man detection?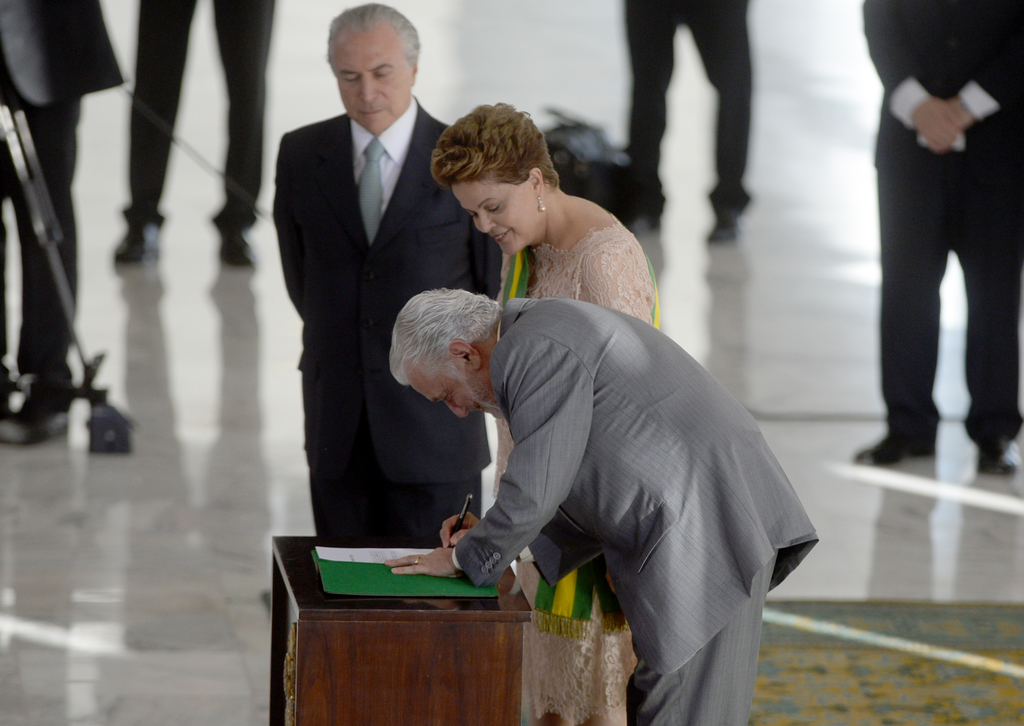
BBox(392, 292, 819, 725)
